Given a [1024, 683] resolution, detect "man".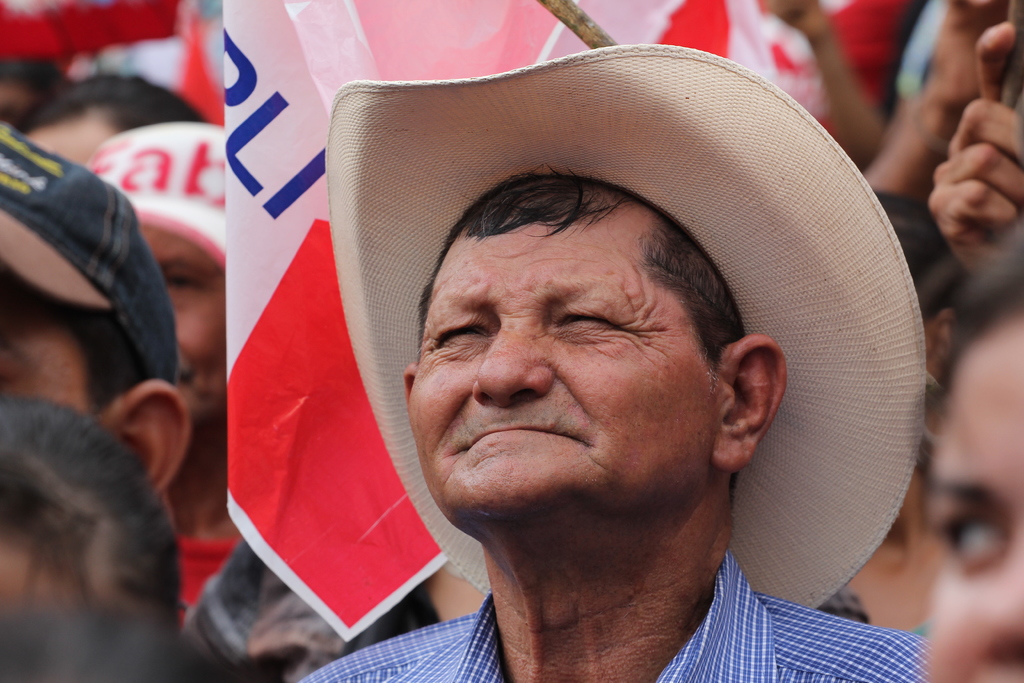
<box>0,387,185,631</box>.
